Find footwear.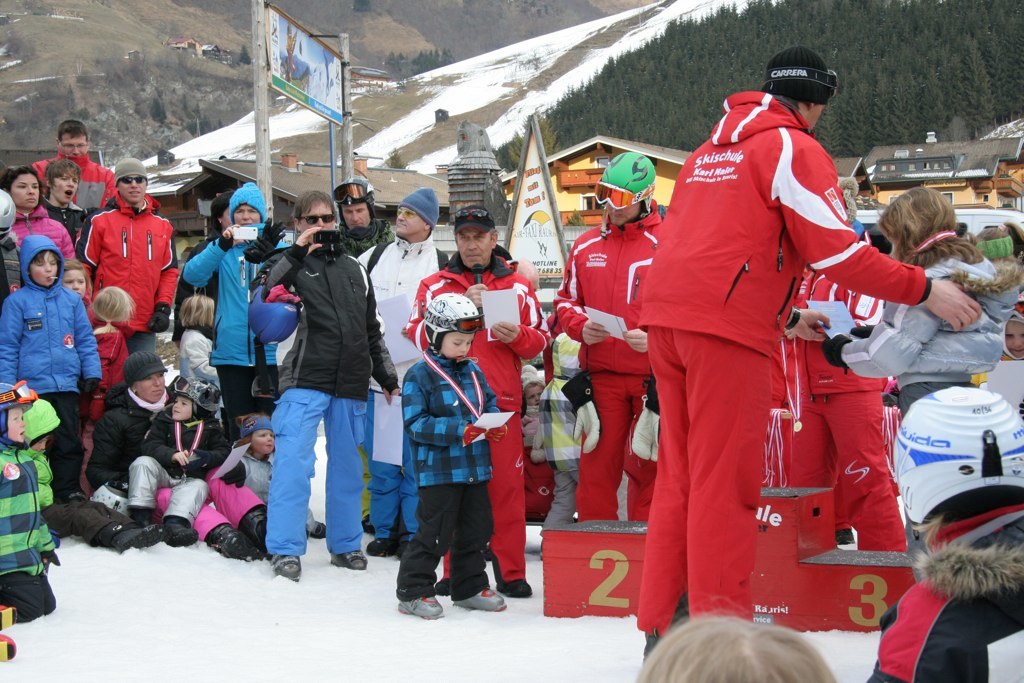
x1=498, y1=578, x2=532, y2=600.
